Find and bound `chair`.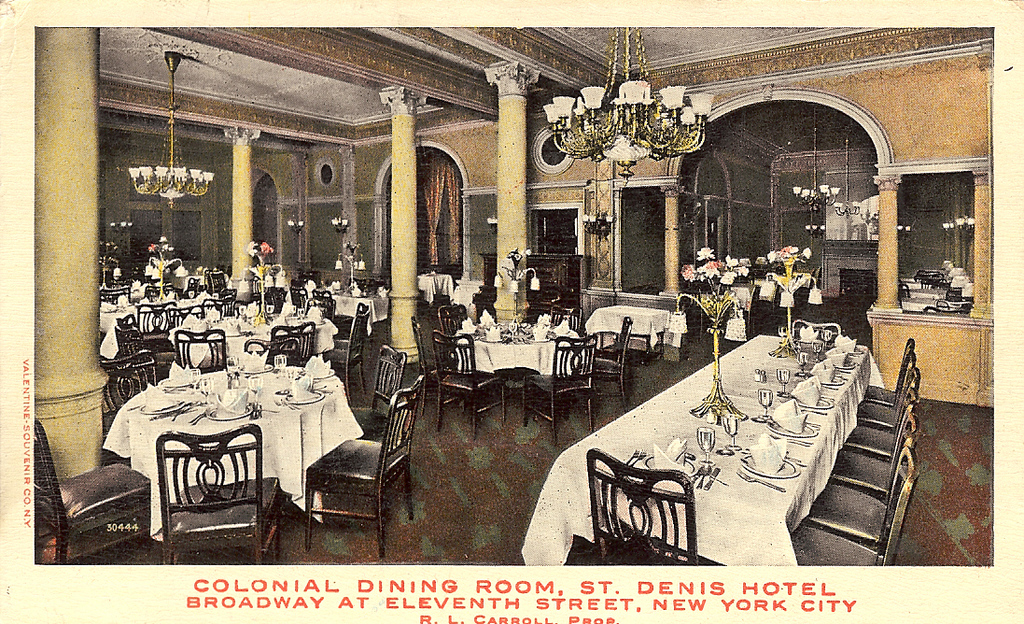
Bound: (left=181, top=276, right=203, bottom=298).
